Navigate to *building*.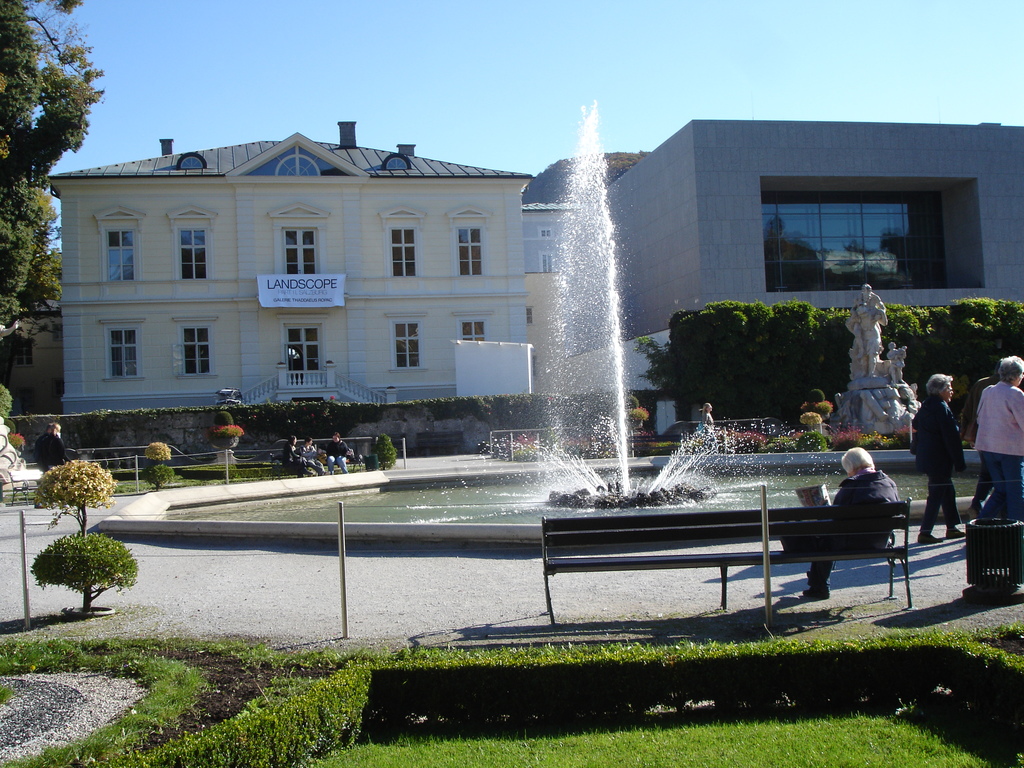
Navigation target: x1=43, y1=111, x2=538, y2=408.
